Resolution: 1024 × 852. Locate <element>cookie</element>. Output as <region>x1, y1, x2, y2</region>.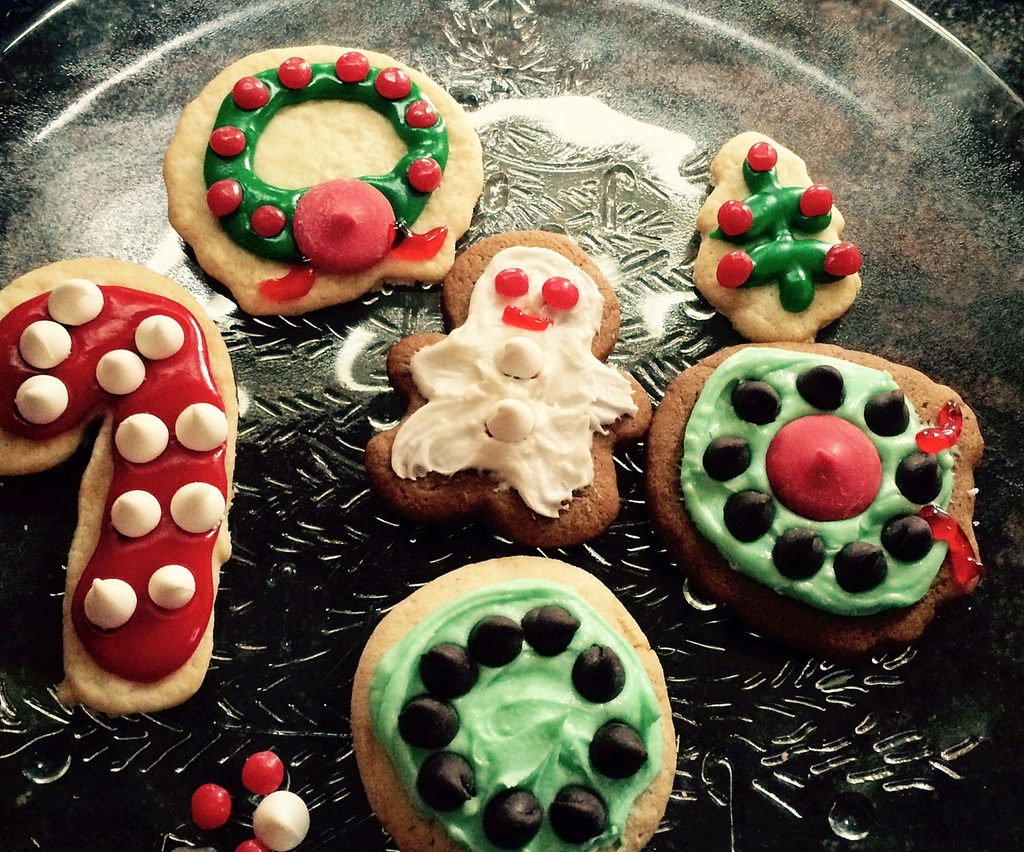
<region>349, 554, 678, 851</region>.
